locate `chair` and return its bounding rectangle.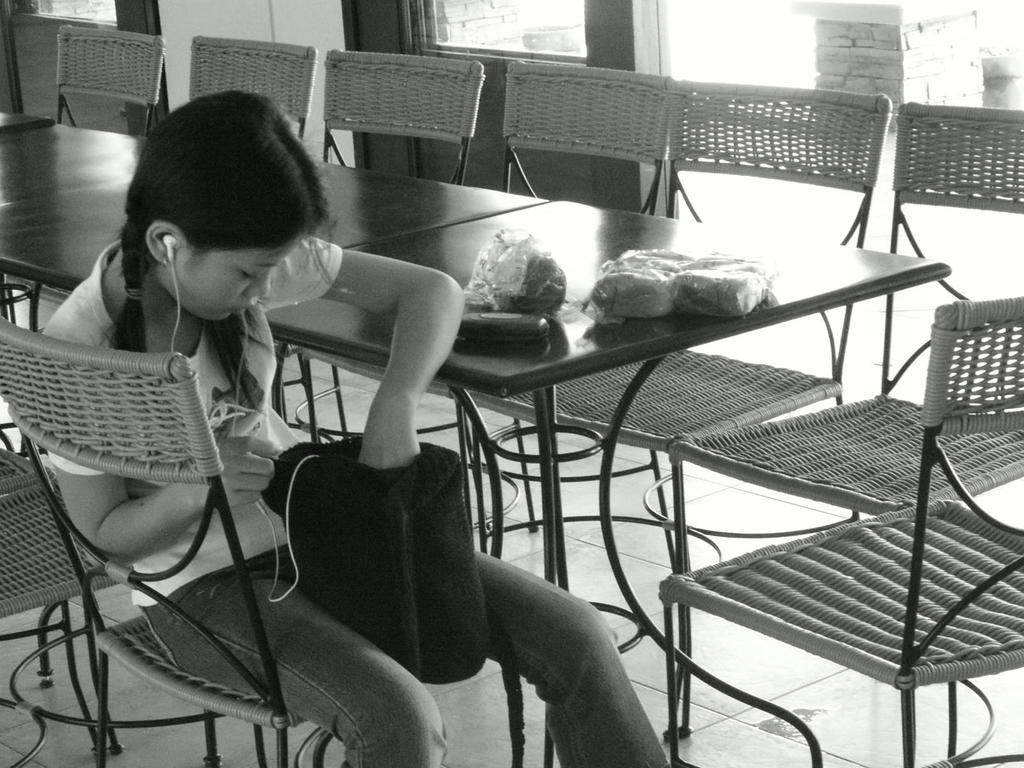
<box>665,100,1023,734</box>.
